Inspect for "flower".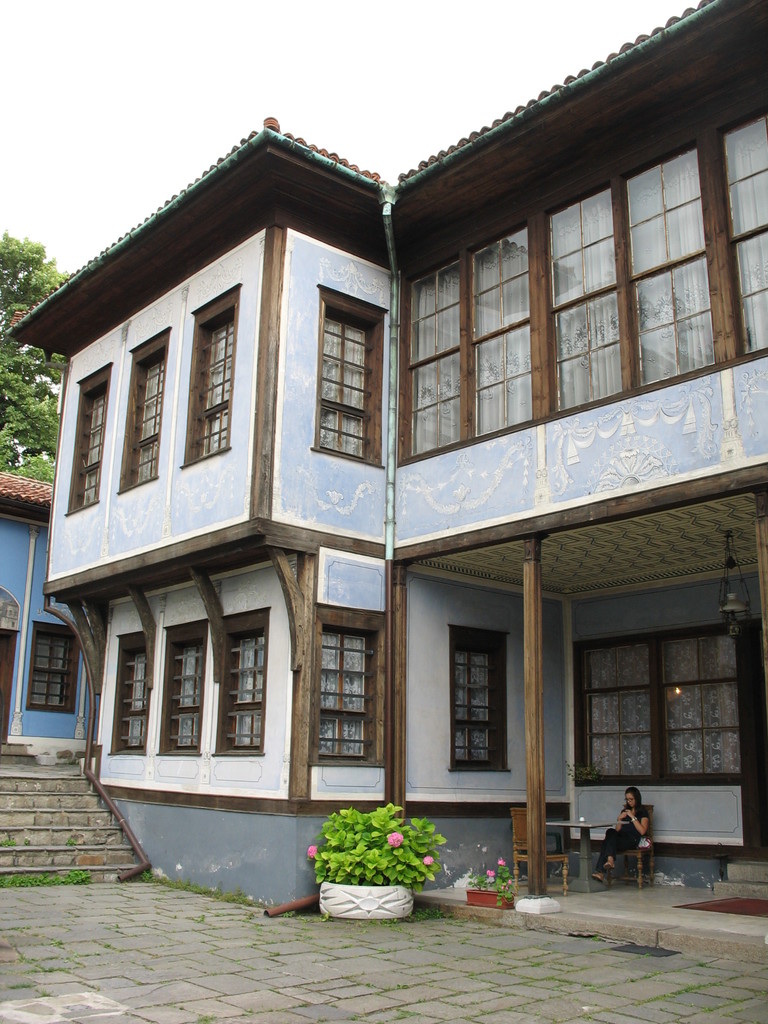
Inspection: (x1=497, y1=861, x2=508, y2=867).
